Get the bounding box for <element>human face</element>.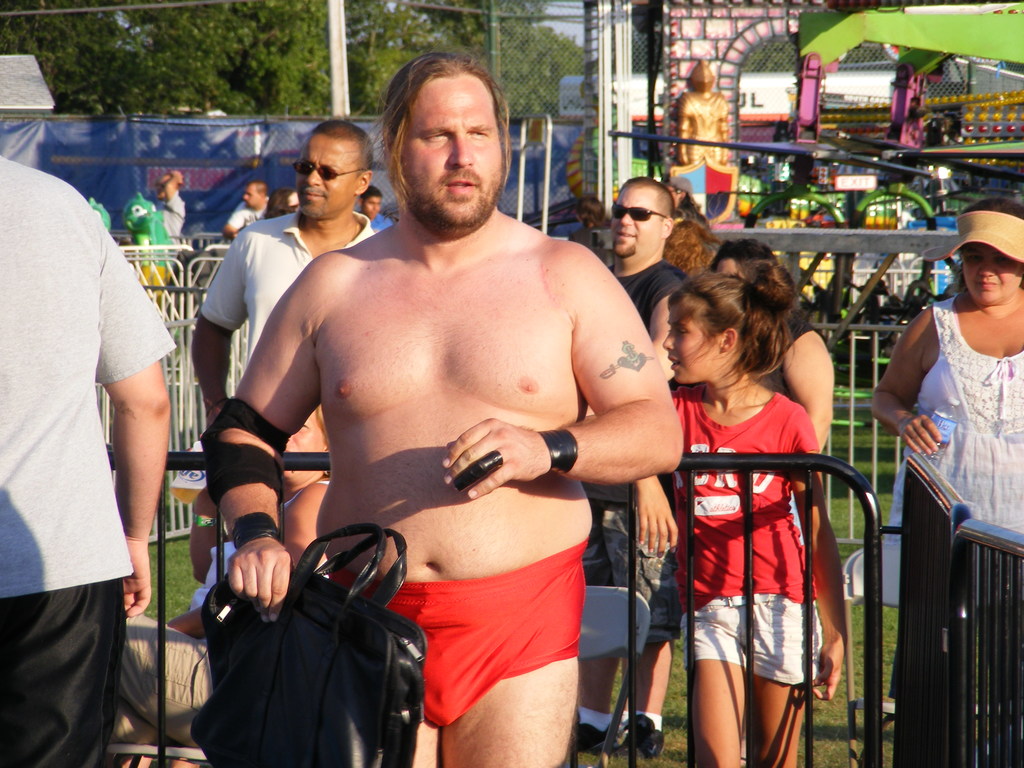
{"left": 361, "top": 193, "right": 382, "bottom": 220}.
